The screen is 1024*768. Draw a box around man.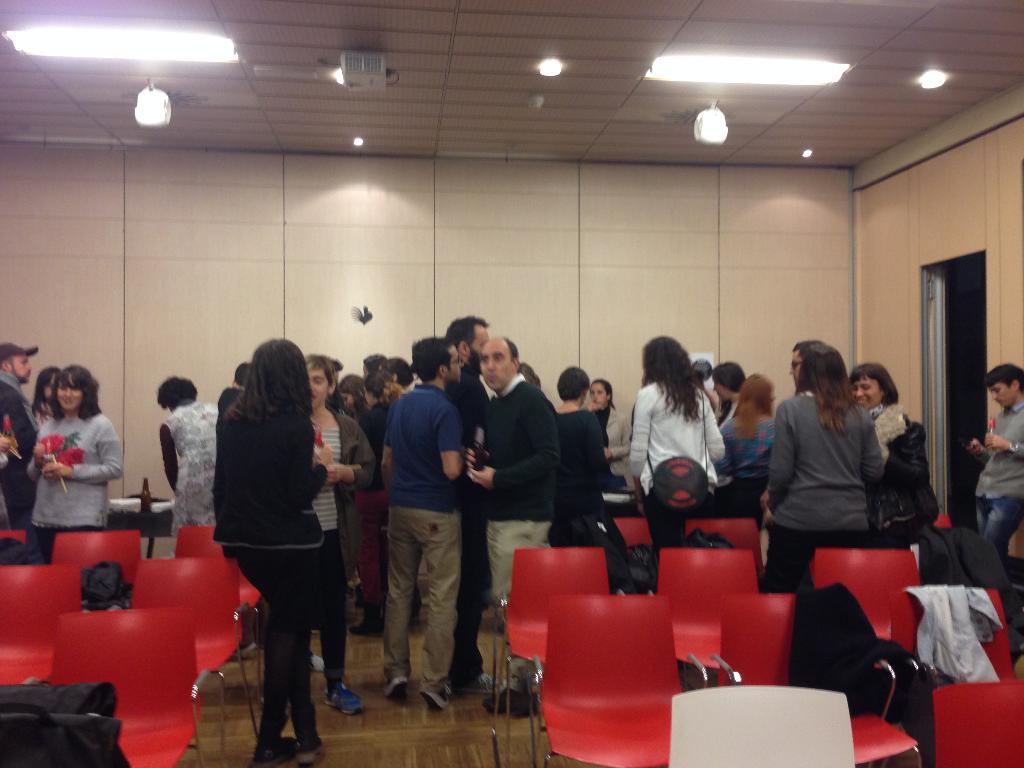
{"x1": 359, "y1": 344, "x2": 474, "y2": 708}.
